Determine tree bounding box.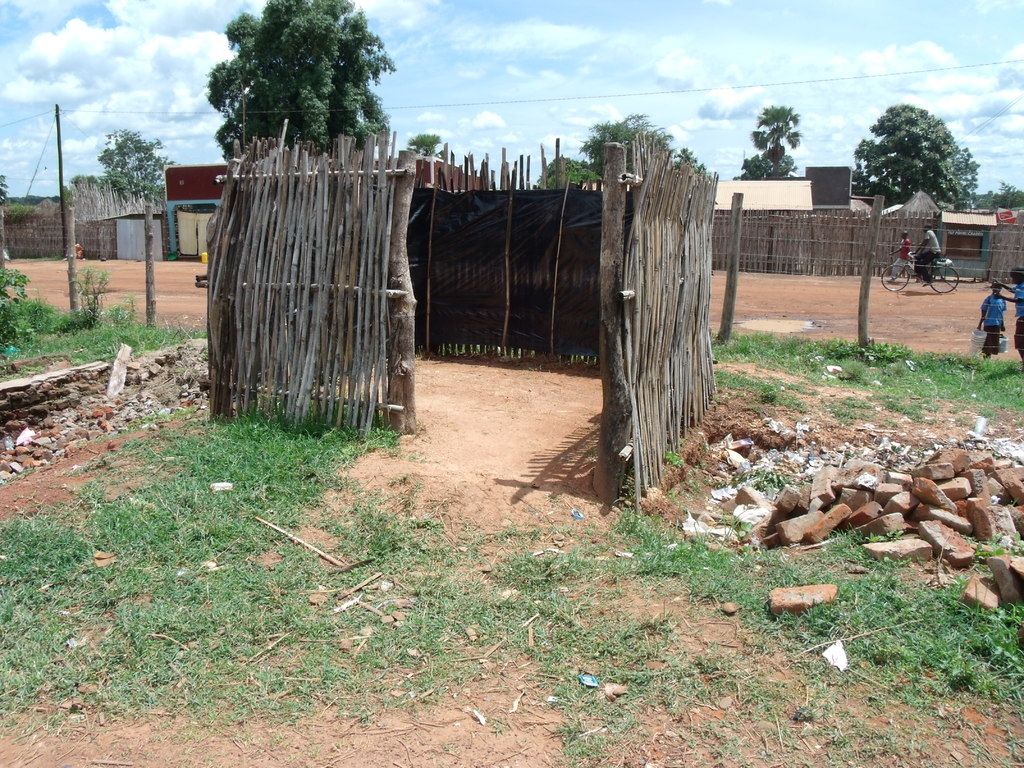
Determined: [115,122,227,230].
